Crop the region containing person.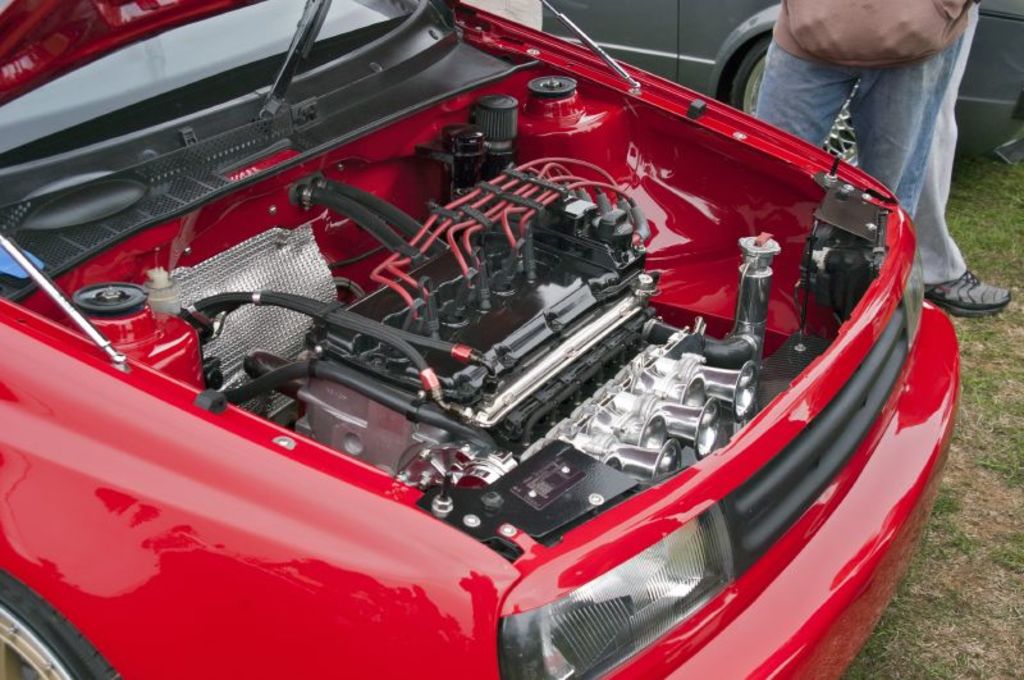
Crop region: bbox=(728, 0, 1000, 279).
